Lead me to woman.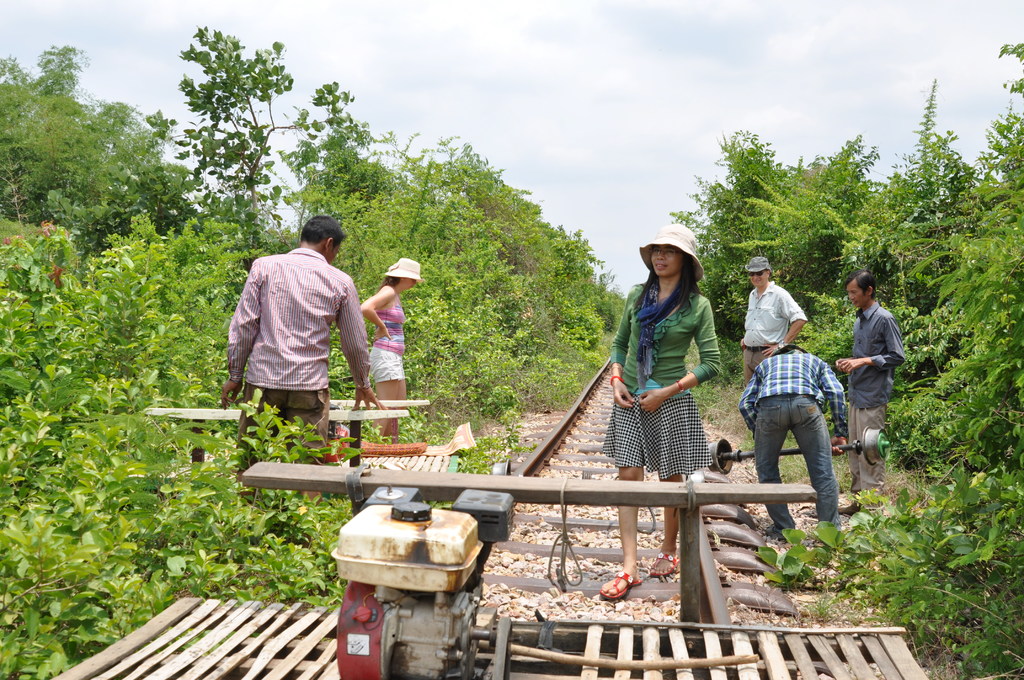
Lead to <box>599,217,748,548</box>.
